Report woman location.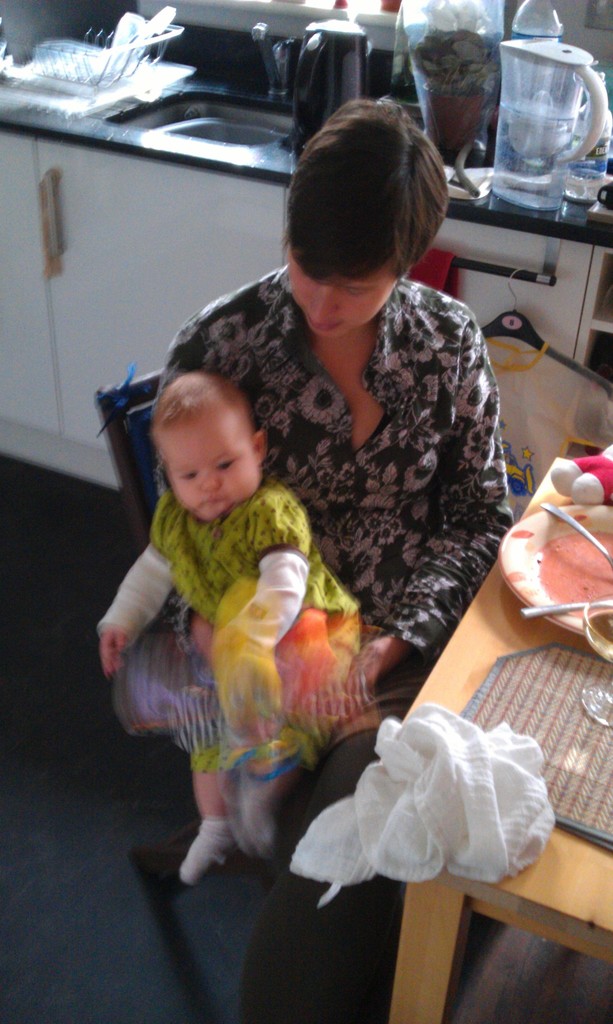
Report: rect(157, 97, 516, 1023).
